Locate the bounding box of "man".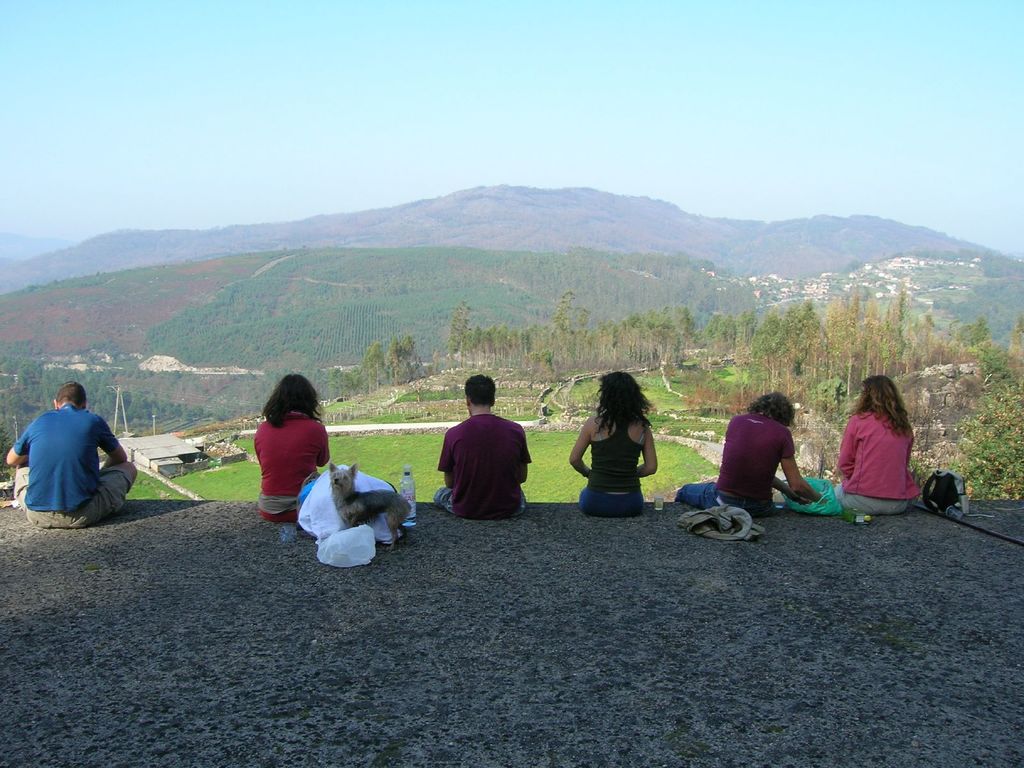
Bounding box: [428,389,534,531].
